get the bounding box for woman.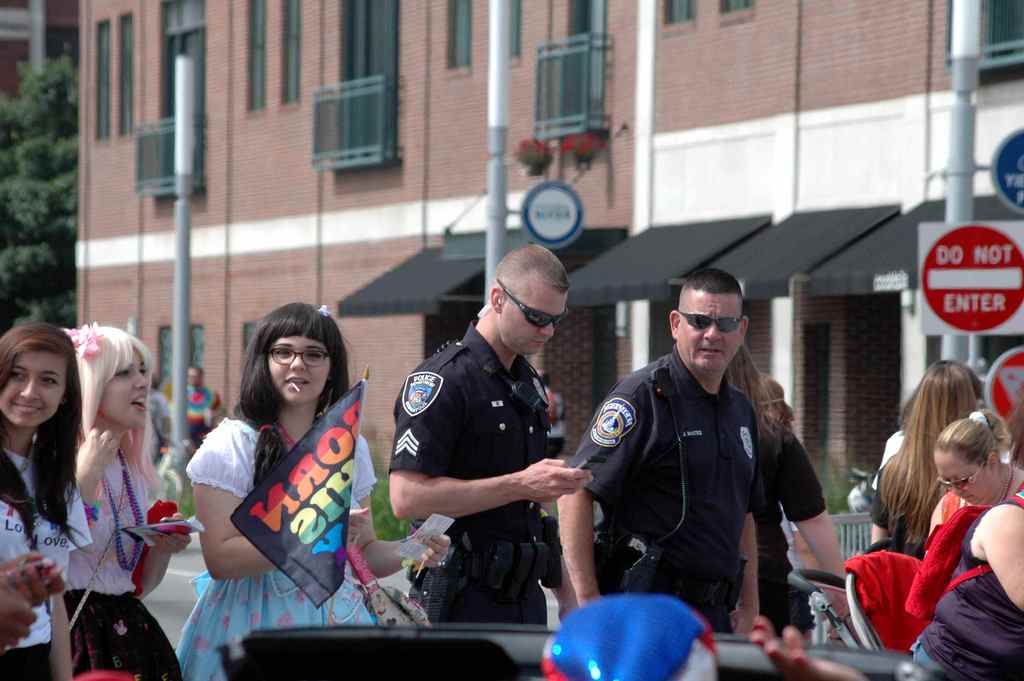
<region>183, 302, 397, 675</region>.
